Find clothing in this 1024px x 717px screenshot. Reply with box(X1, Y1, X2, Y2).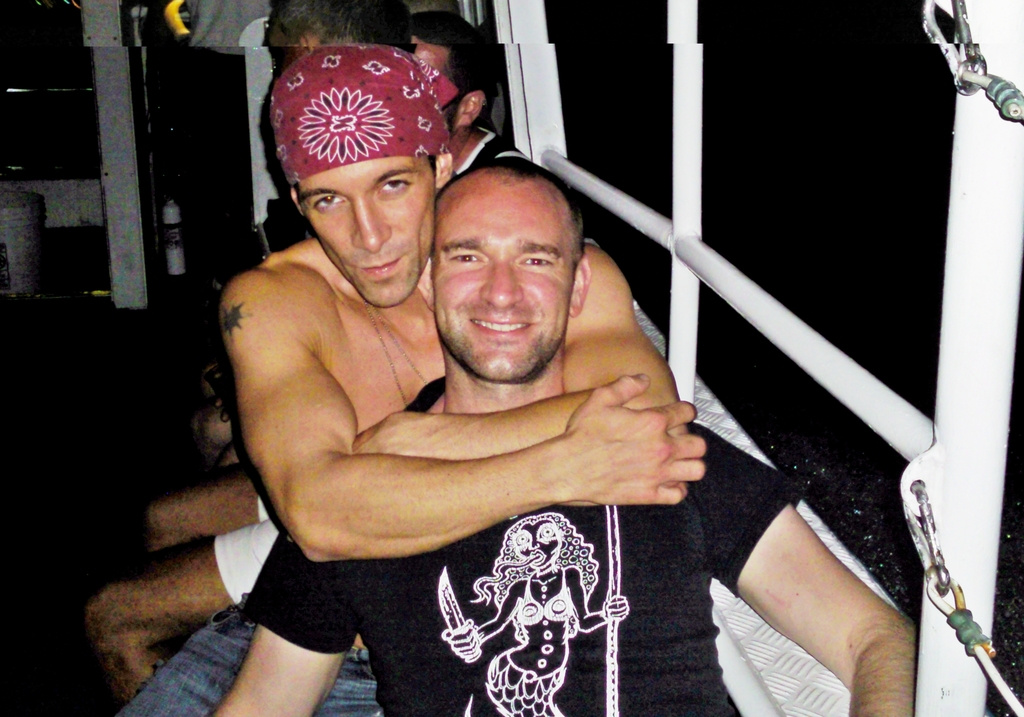
box(268, 258, 714, 632).
